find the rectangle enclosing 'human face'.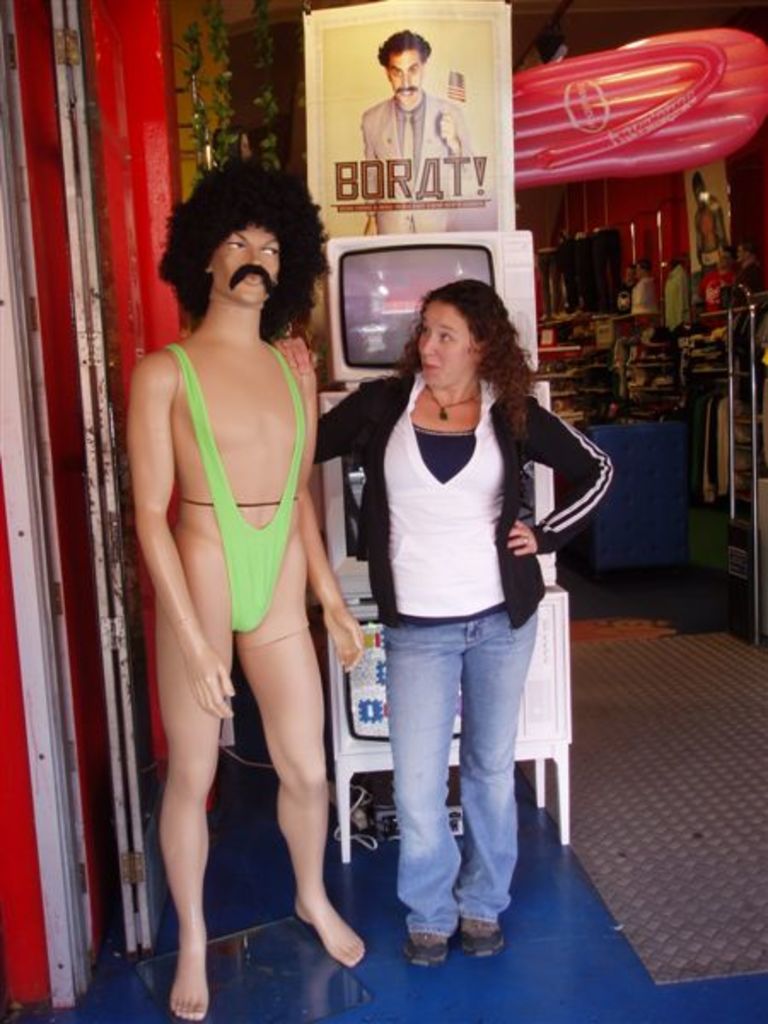
<box>420,302,476,393</box>.
